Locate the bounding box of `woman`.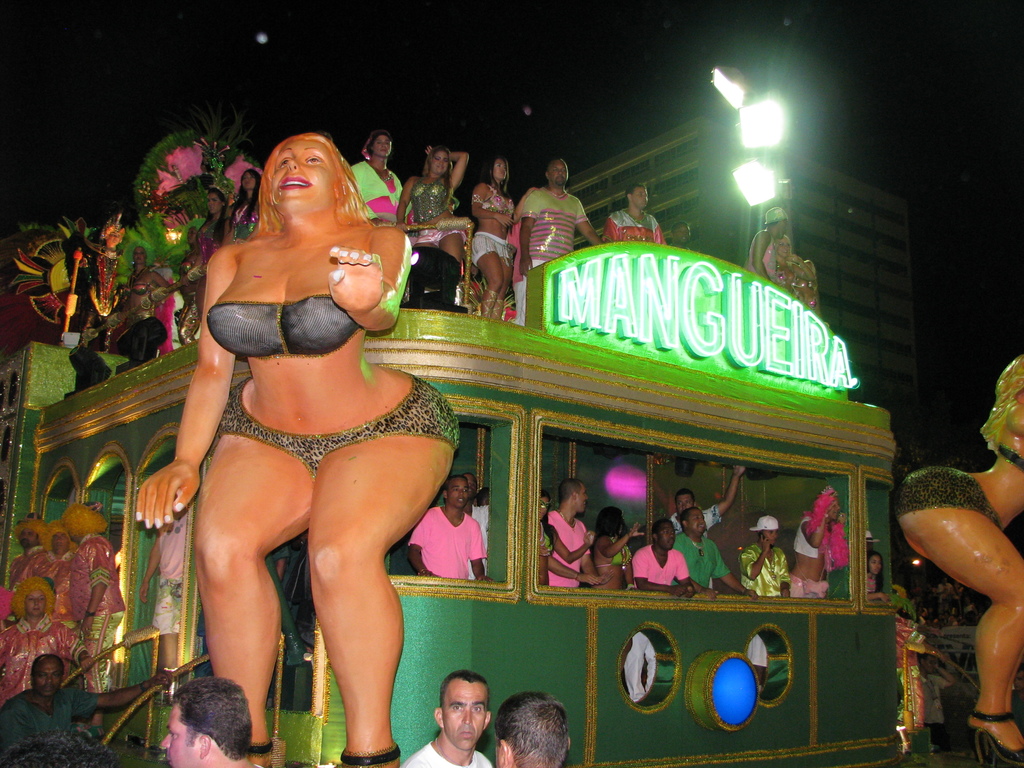
Bounding box: (x1=470, y1=157, x2=521, y2=324).
